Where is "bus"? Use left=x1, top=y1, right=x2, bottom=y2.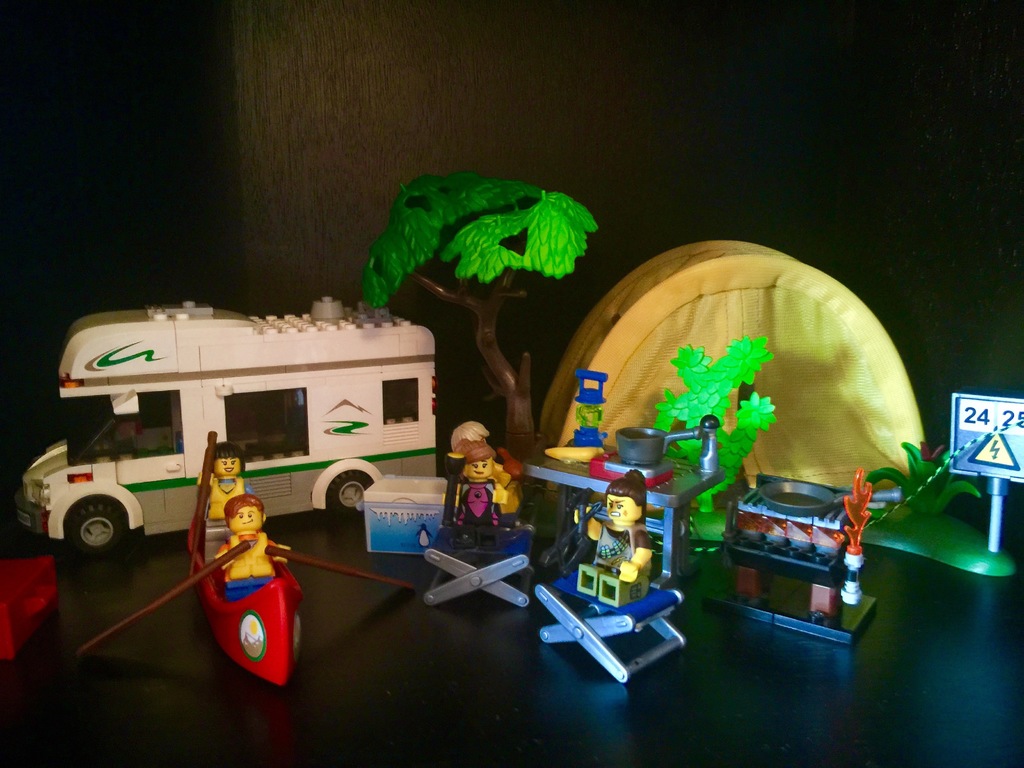
left=12, top=296, right=439, bottom=561.
